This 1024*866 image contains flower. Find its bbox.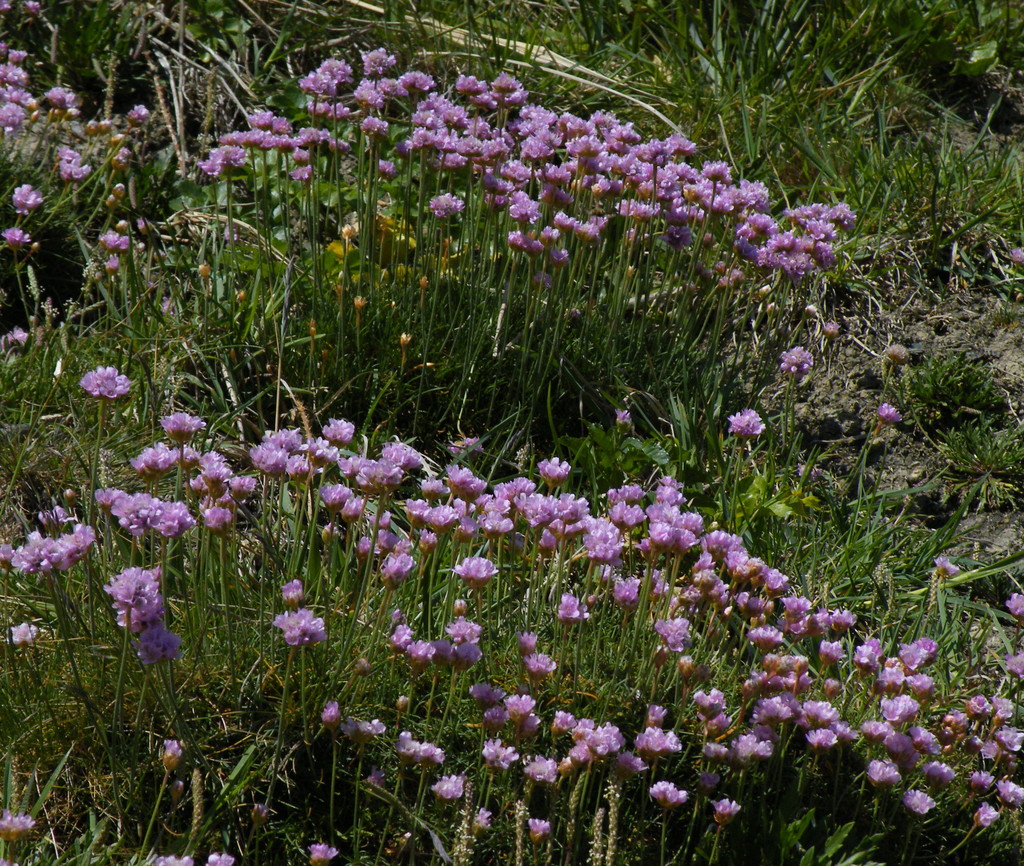
(x1=454, y1=556, x2=498, y2=590).
